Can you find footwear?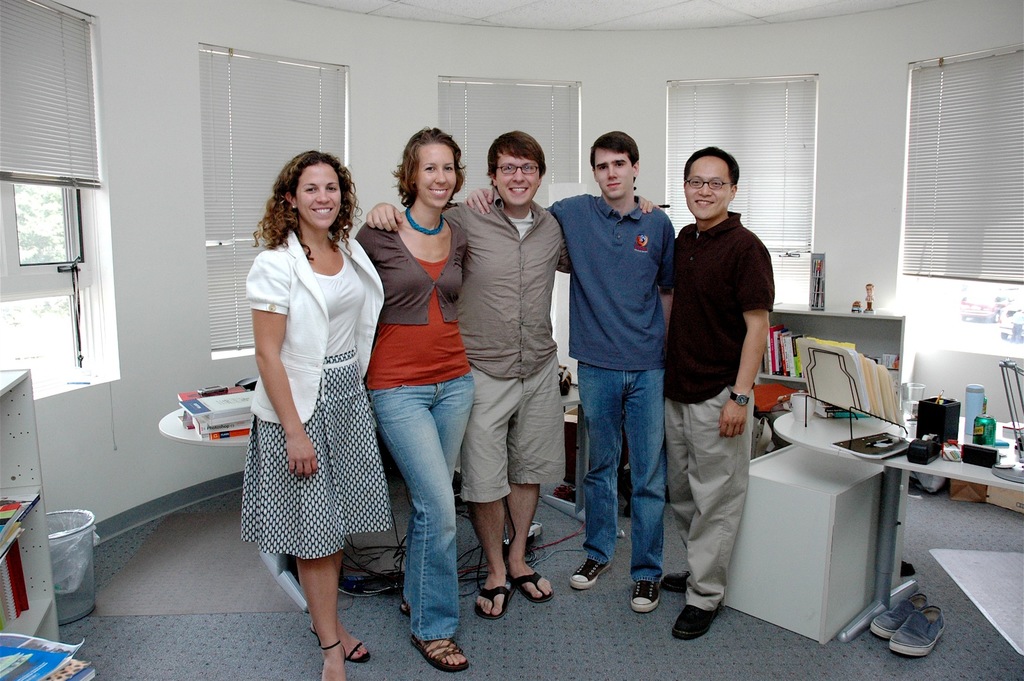
Yes, bounding box: detection(512, 572, 553, 603).
